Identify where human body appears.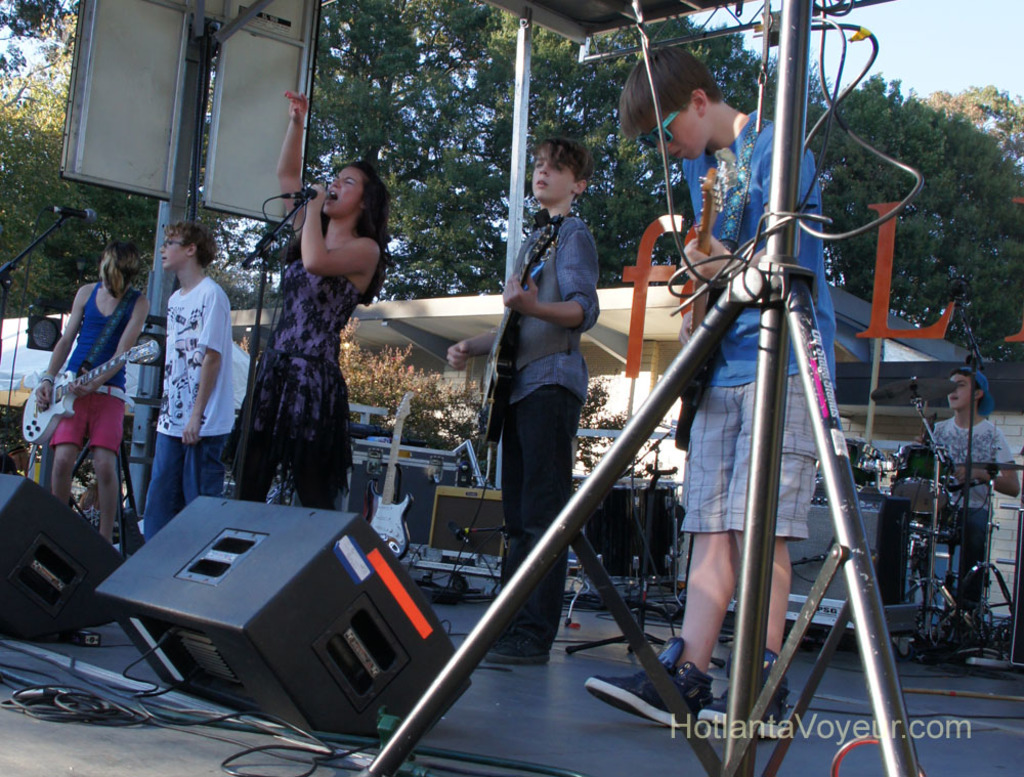
Appears at bbox(440, 208, 611, 671).
